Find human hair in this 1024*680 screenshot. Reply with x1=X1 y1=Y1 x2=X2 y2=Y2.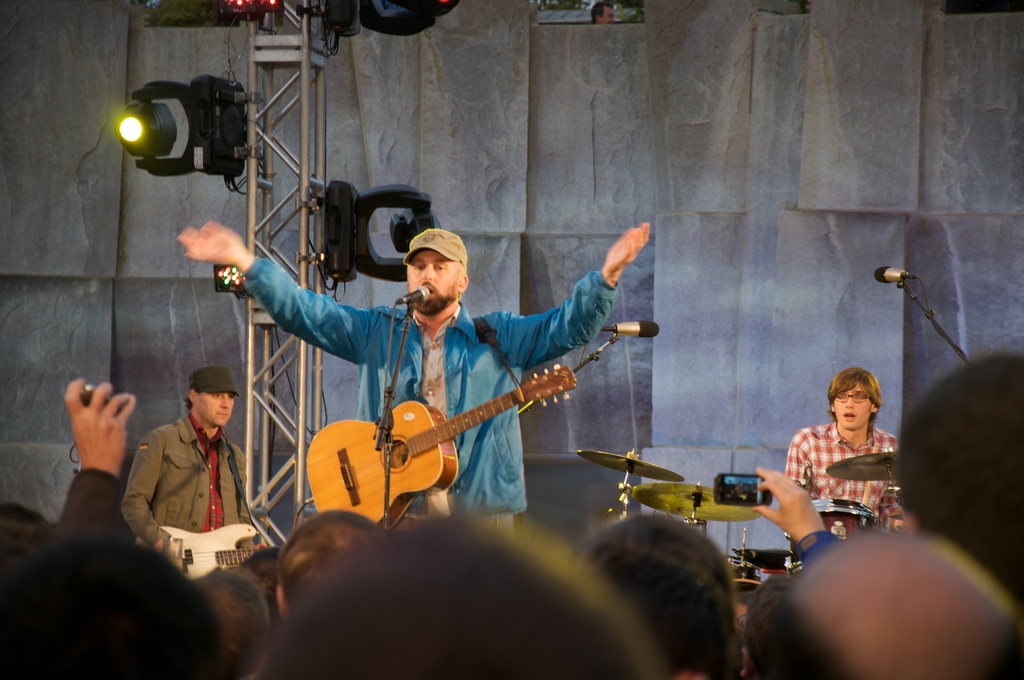
x1=0 y1=529 x2=226 y2=679.
